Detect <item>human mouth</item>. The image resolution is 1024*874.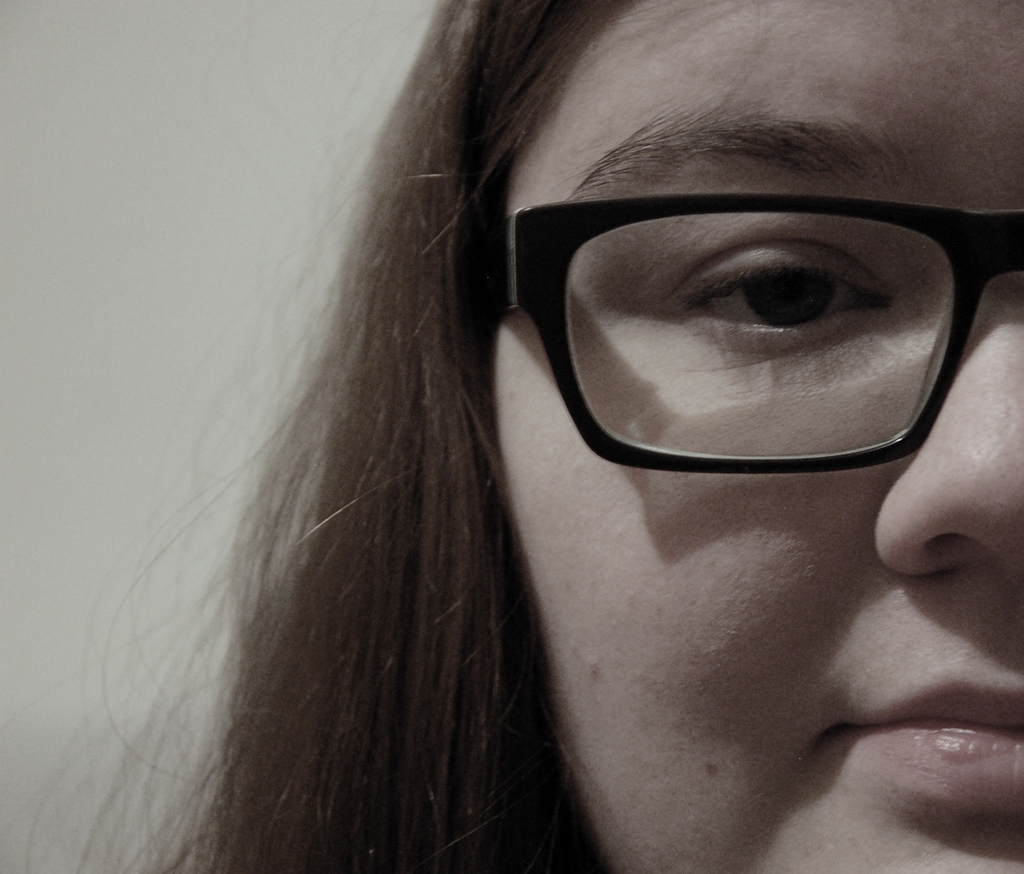
(left=797, top=675, right=1023, bottom=834).
